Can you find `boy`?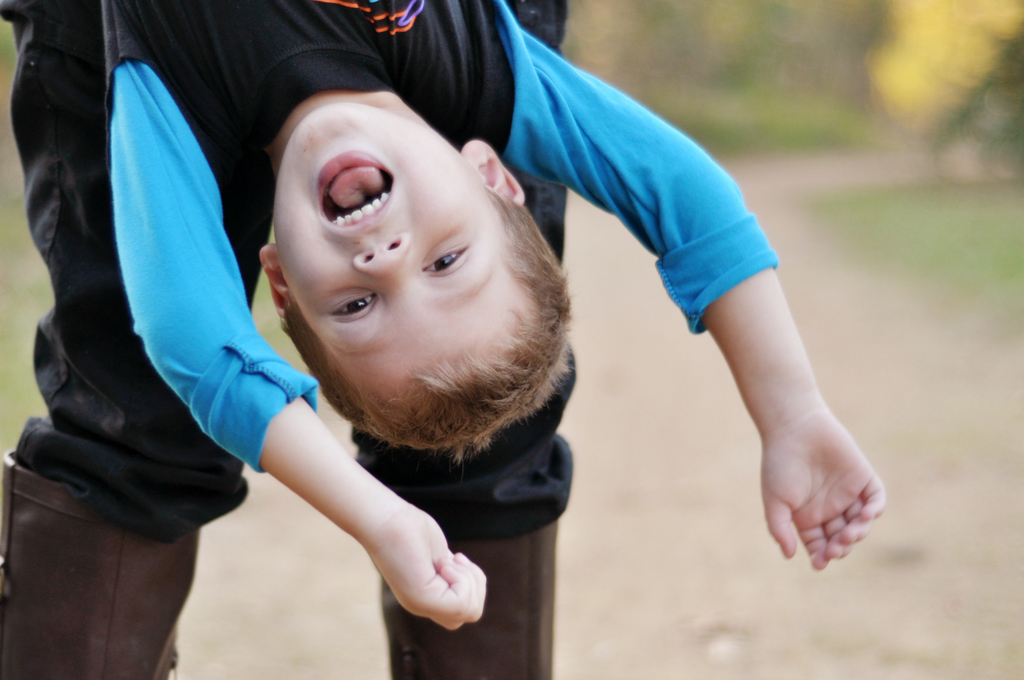
Yes, bounding box: left=93, top=0, right=889, bottom=638.
